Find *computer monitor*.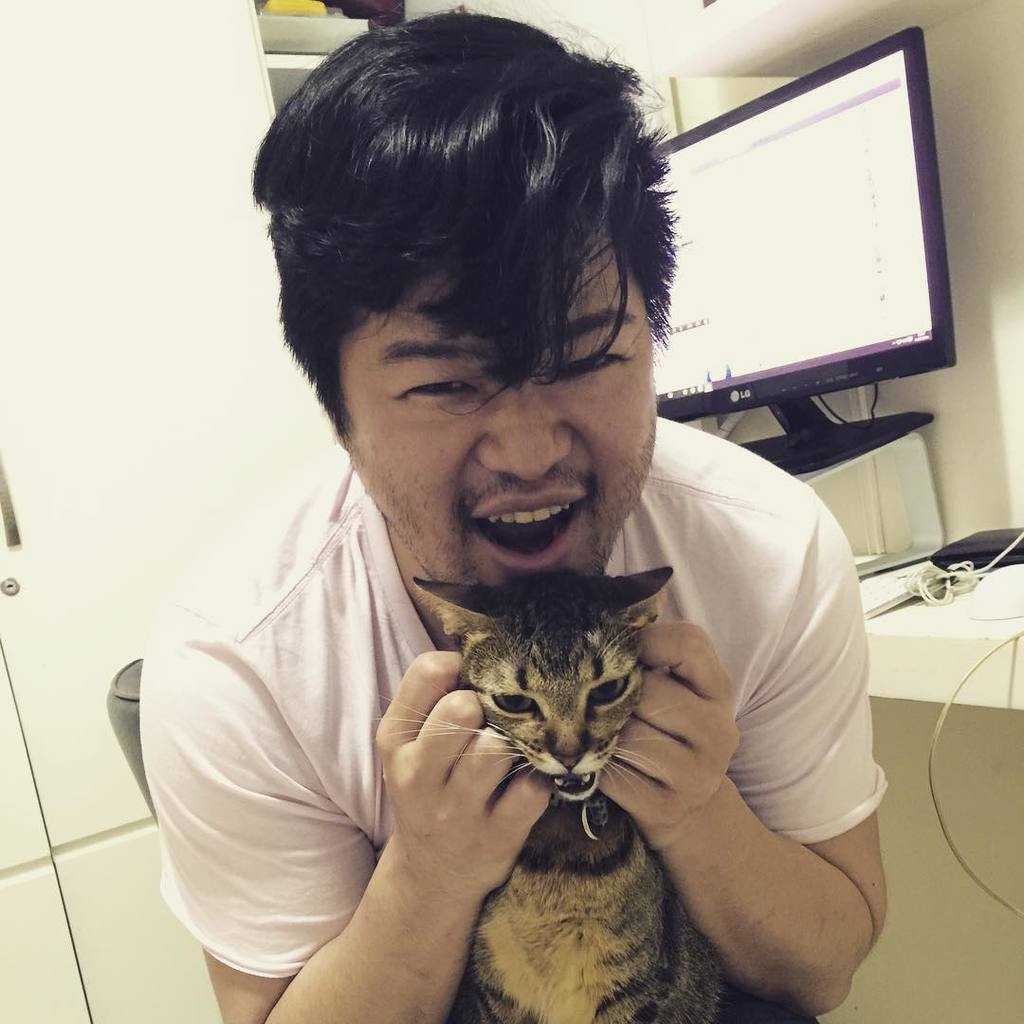
bbox(616, 19, 991, 488).
